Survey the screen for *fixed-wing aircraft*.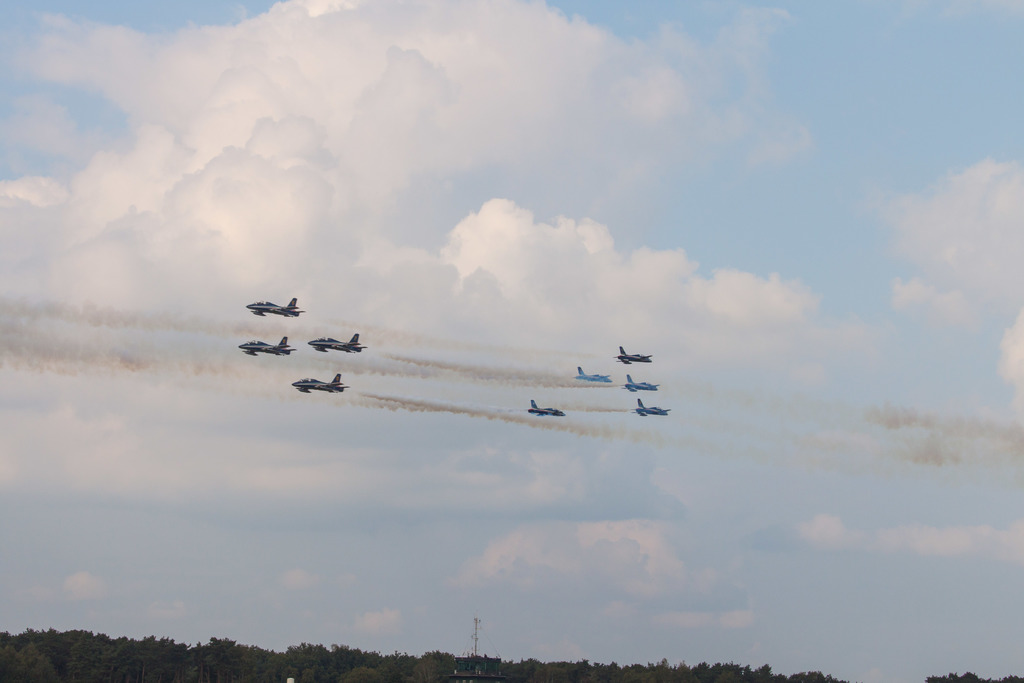
Survey found: box=[610, 344, 654, 365].
